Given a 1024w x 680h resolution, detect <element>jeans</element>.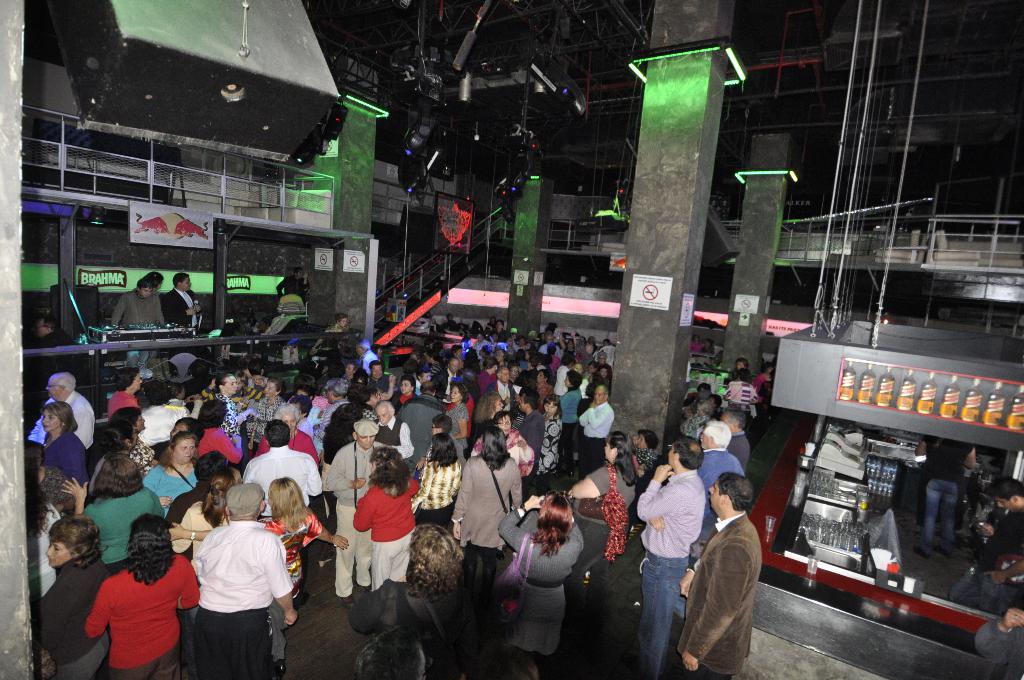
bbox=[952, 565, 1002, 613].
